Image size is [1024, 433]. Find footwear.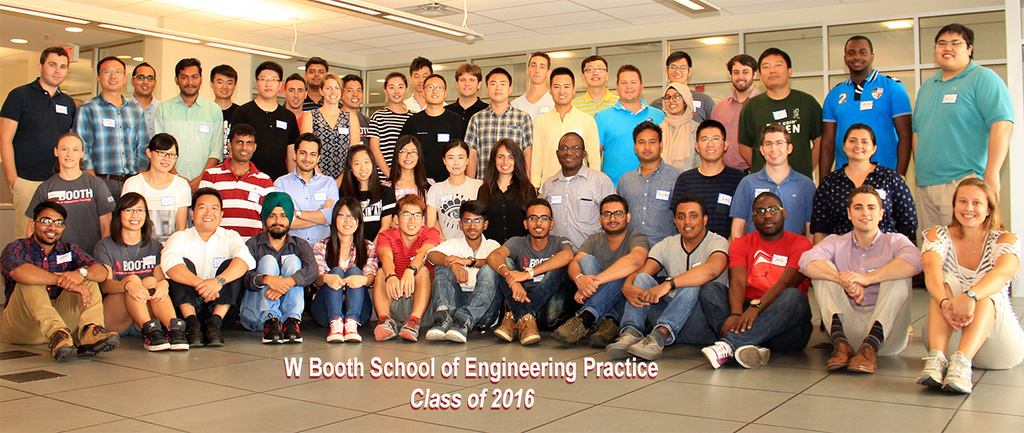
<bbox>427, 318, 449, 339</bbox>.
